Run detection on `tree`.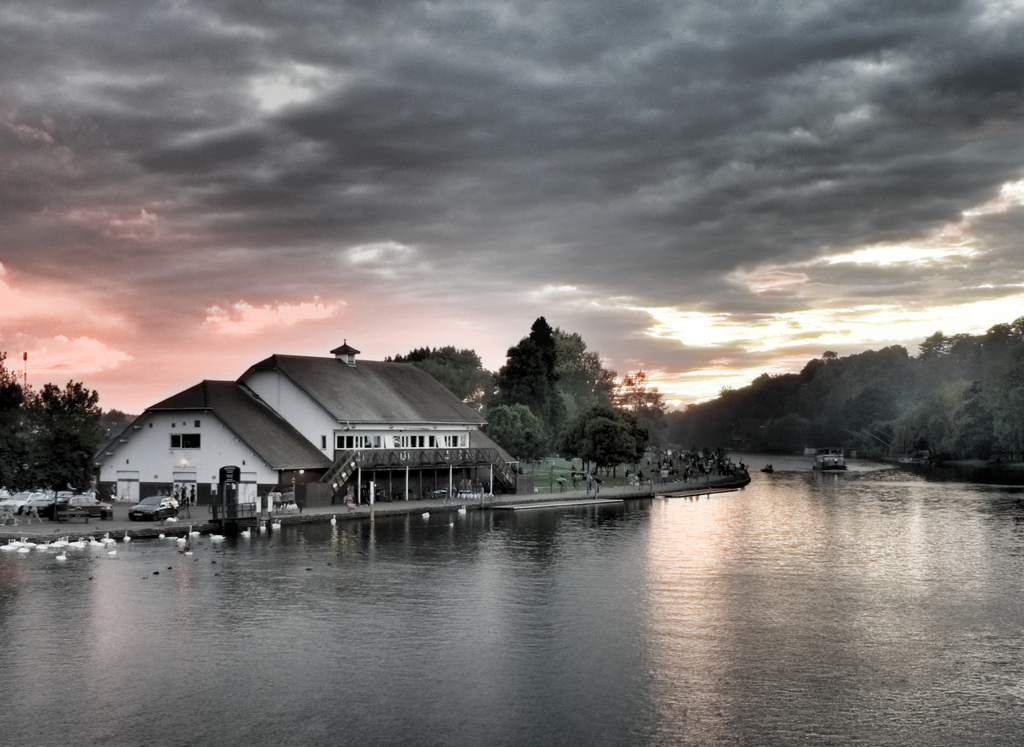
Result: [left=554, top=396, right=652, bottom=480].
